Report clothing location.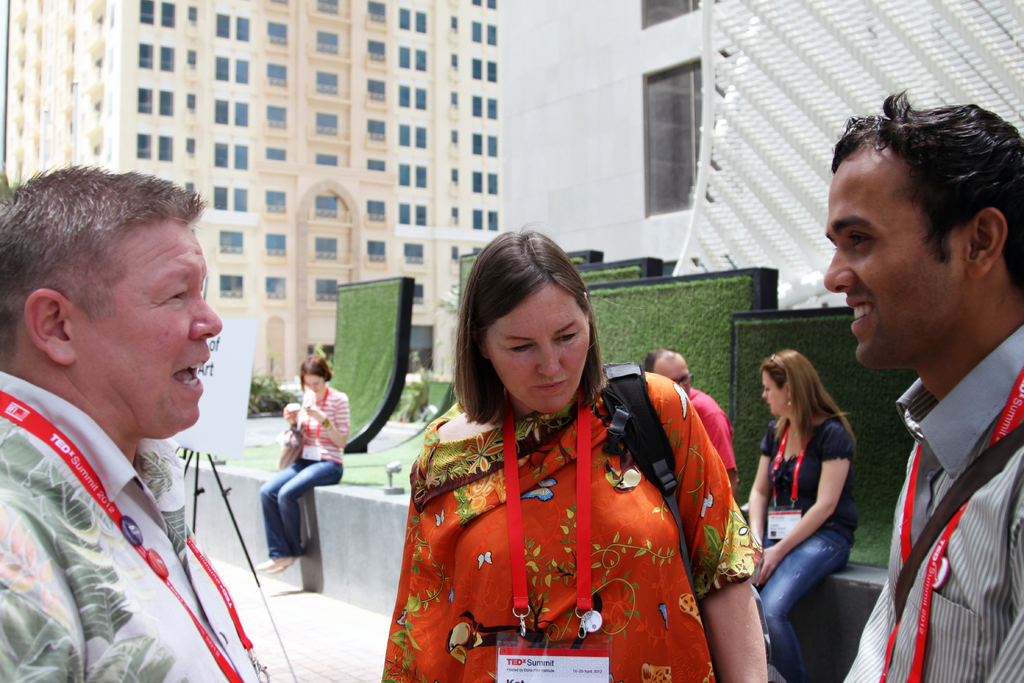
Report: [x1=401, y1=355, x2=730, y2=673].
